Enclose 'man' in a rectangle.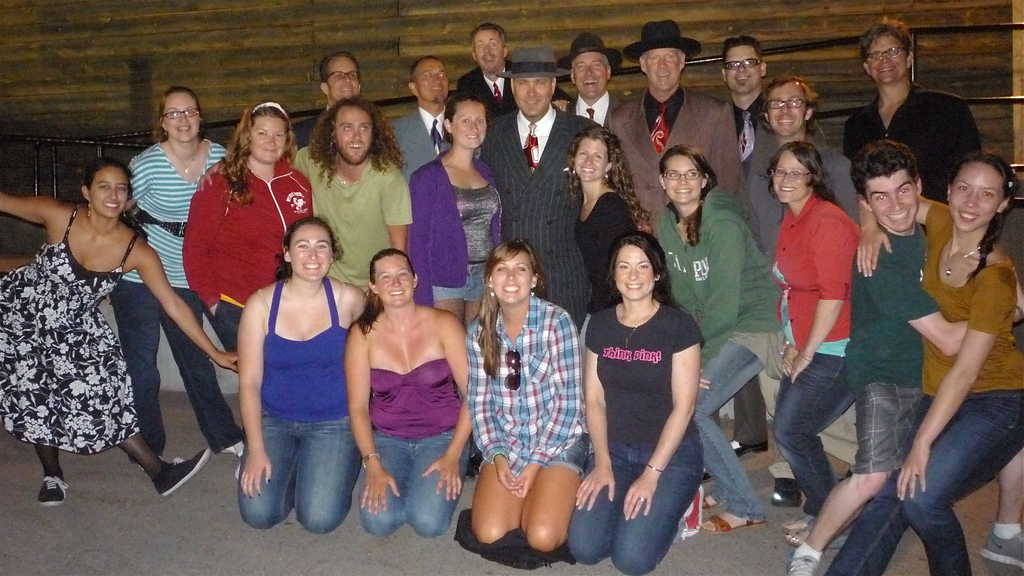
604,19,746,243.
